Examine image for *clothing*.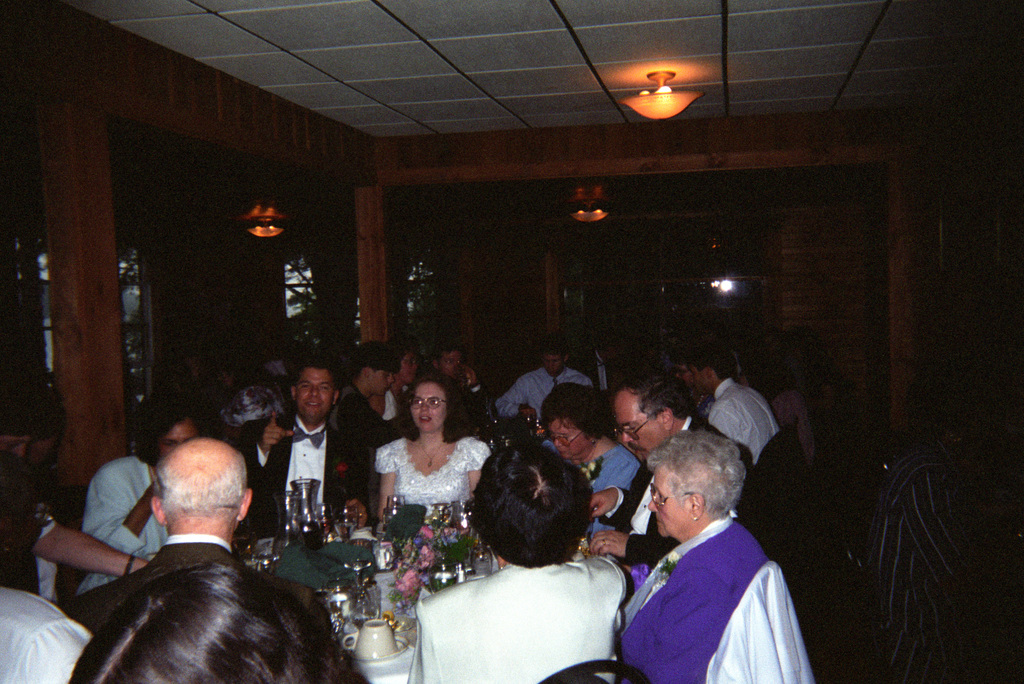
Examination result: x1=541 y1=447 x2=646 y2=530.
